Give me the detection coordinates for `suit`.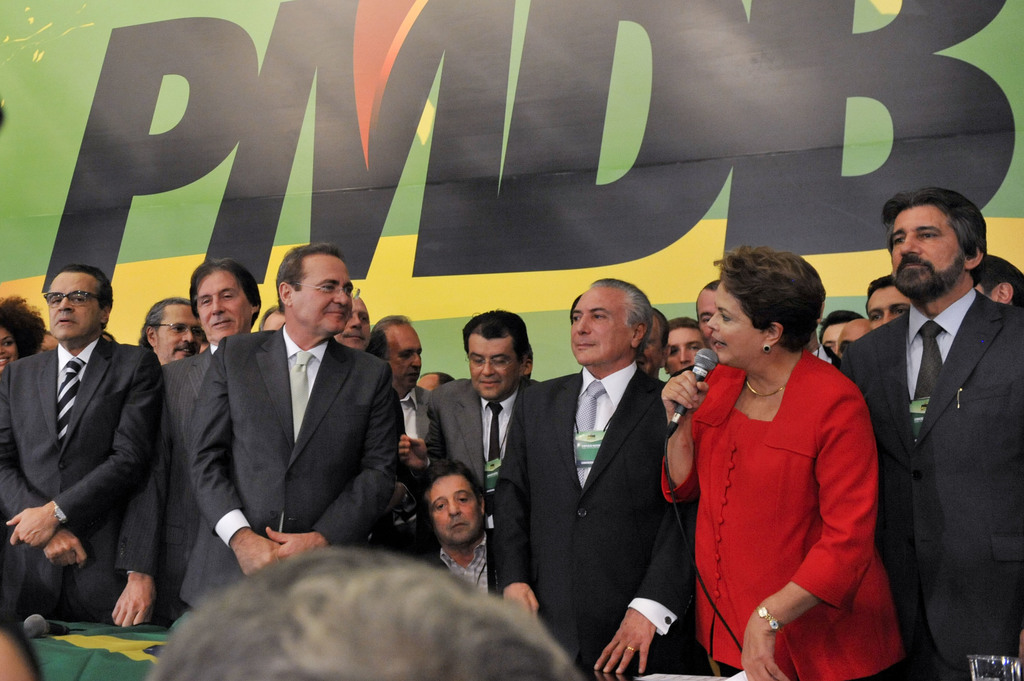
bbox=[424, 376, 542, 520].
